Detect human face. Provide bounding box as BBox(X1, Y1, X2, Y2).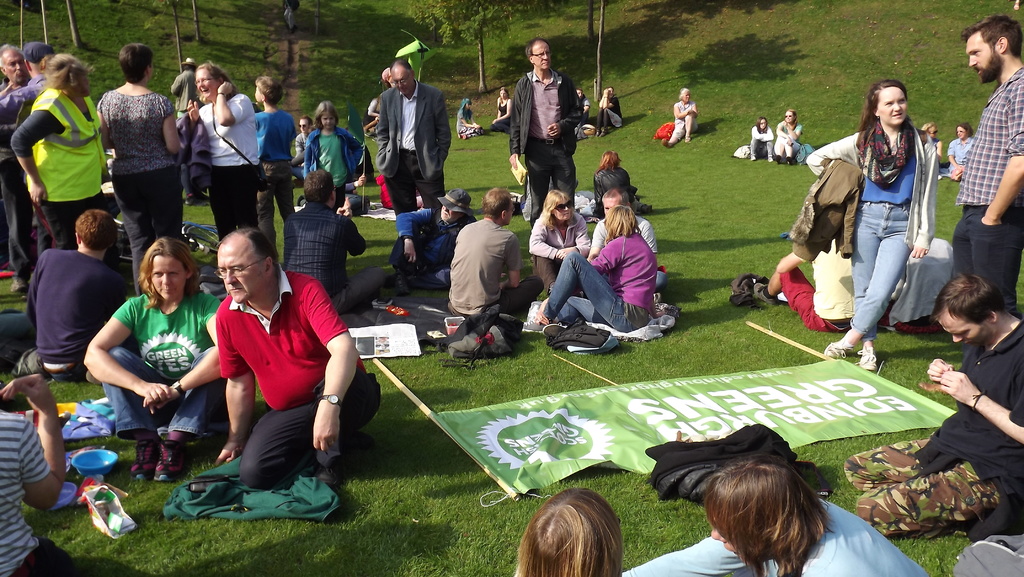
BBox(147, 256, 188, 300).
